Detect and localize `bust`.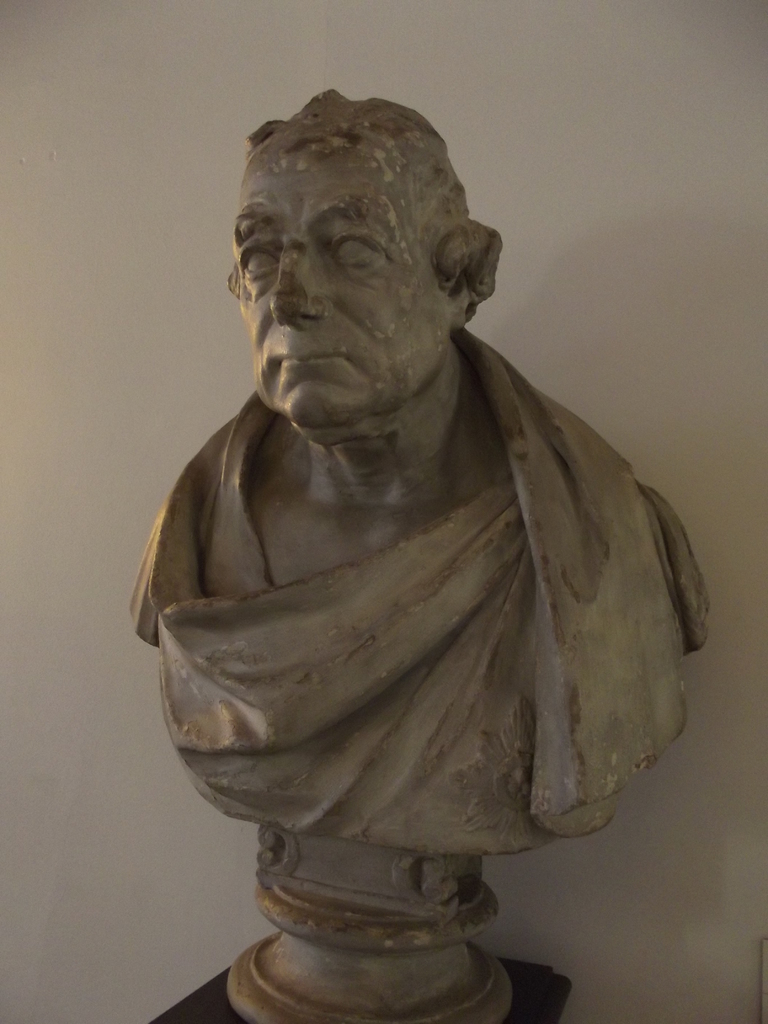
Localized at (left=124, top=90, right=710, bottom=860).
